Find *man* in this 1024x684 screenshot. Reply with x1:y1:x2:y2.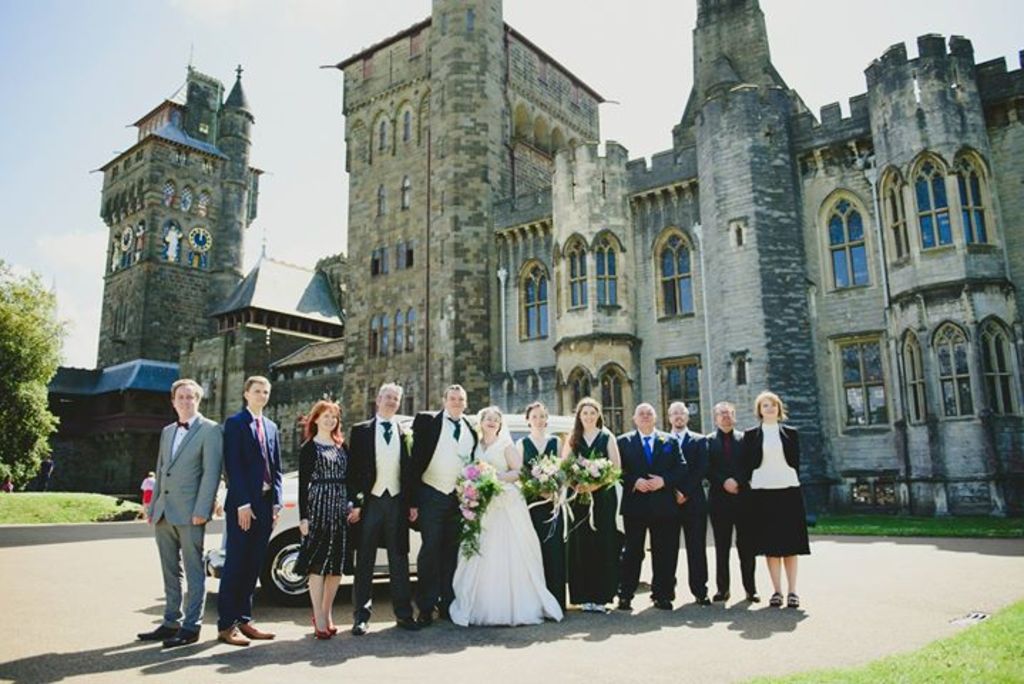
219:373:276:644.
